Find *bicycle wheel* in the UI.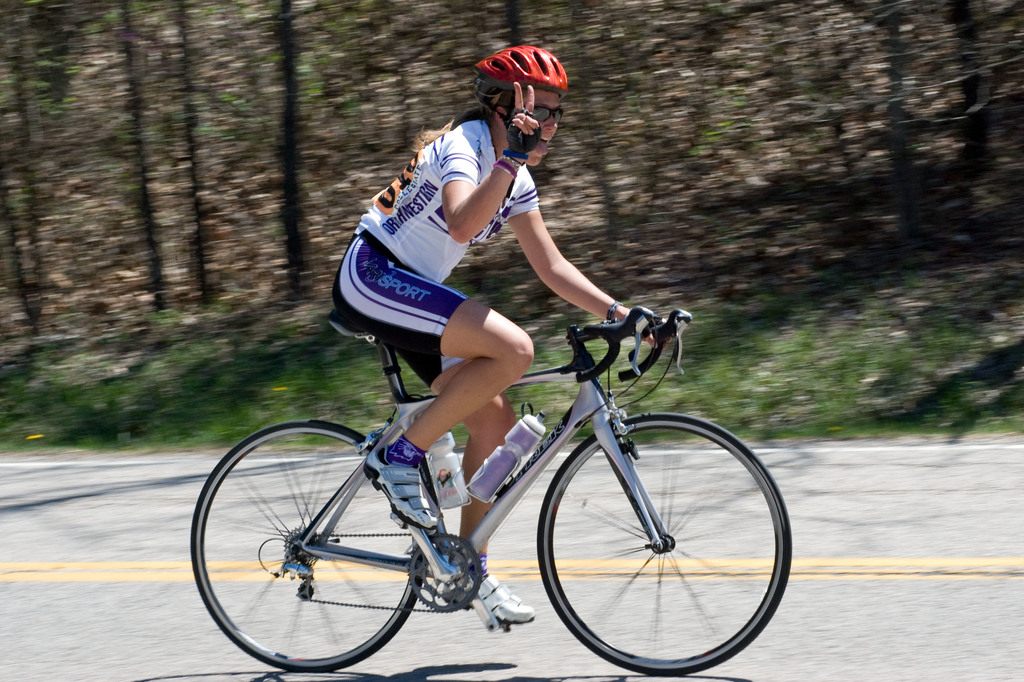
UI element at [534,410,794,678].
